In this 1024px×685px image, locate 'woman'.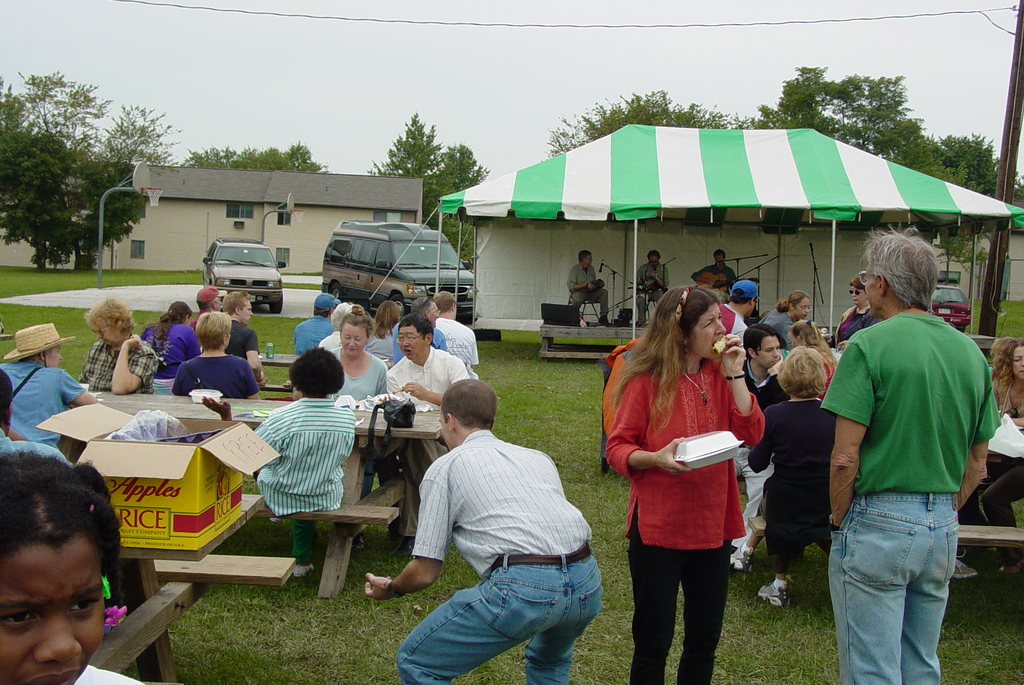
Bounding box: {"x1": 954, "y1": 339, "x2": 1023, "y2": 573}.
